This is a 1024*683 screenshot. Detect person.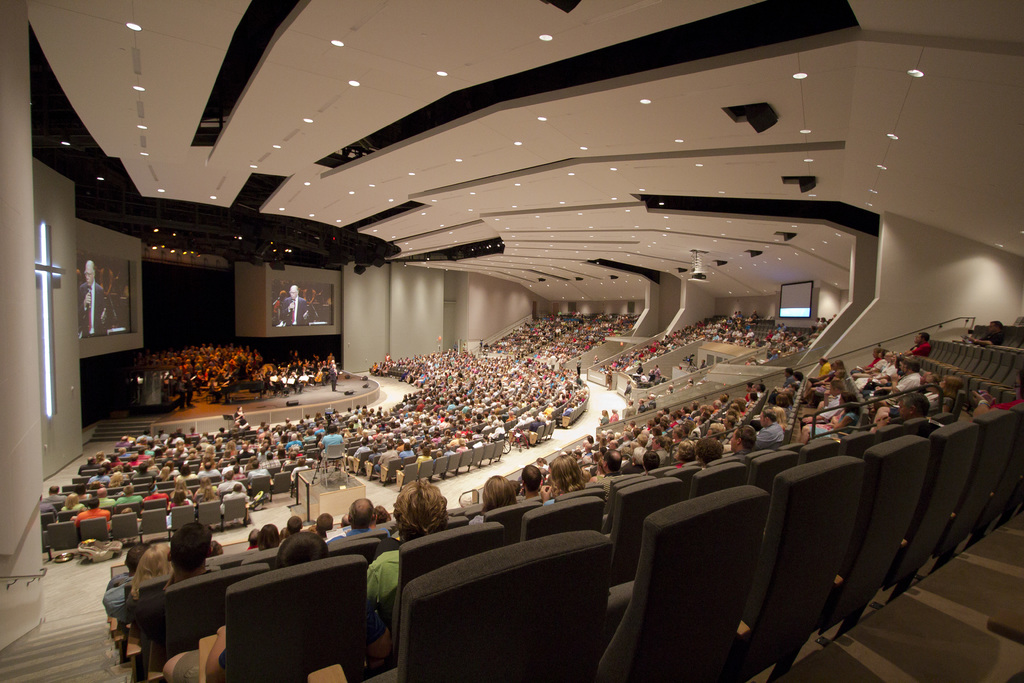
pyautogui.locateOnScreen(73, 261, 122, 331).
